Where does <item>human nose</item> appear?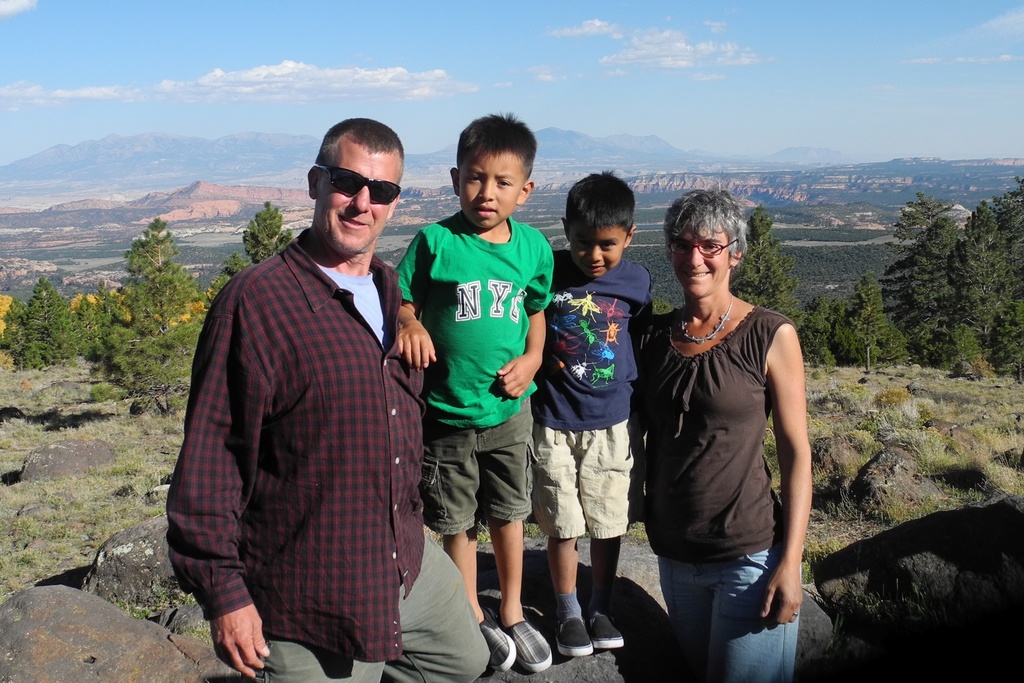
Appears at 349,187,369,211.
